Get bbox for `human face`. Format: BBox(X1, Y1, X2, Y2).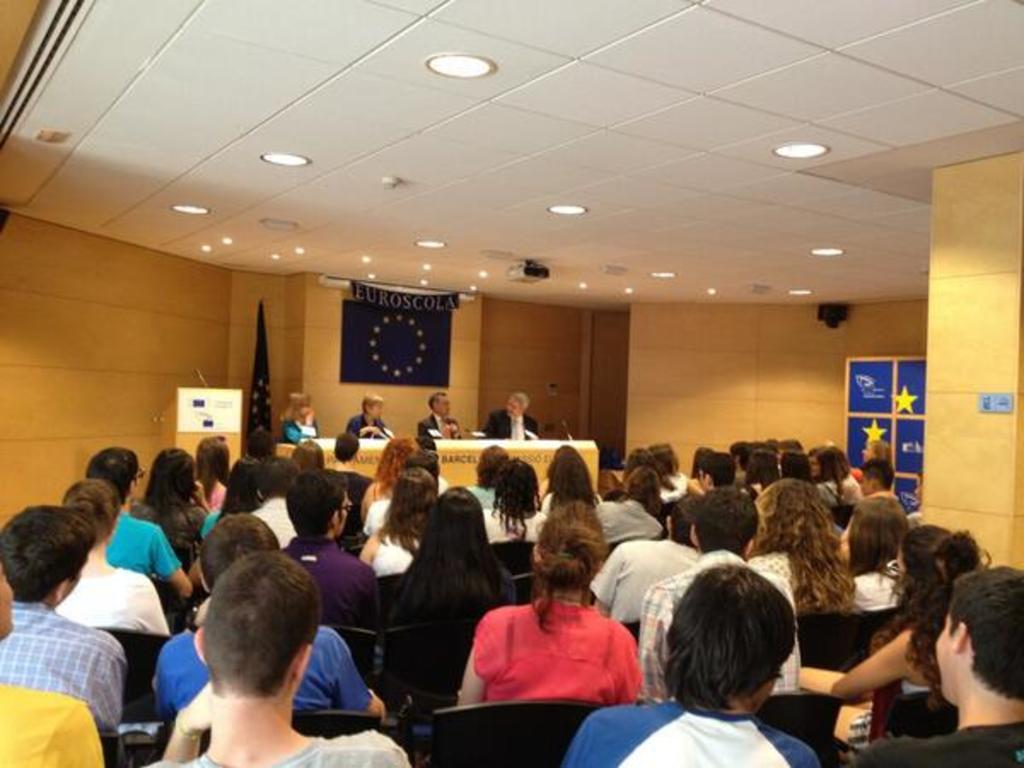
BBox(862, 444, 876, 463).
